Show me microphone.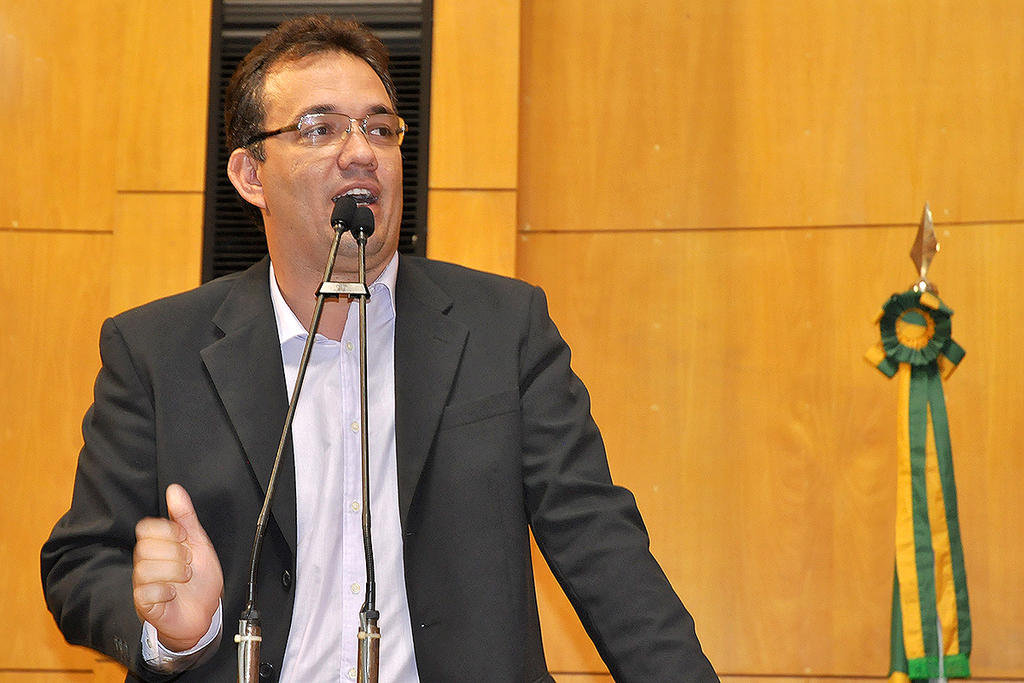
microphone is here: crop(351, 207, 374, 239).
